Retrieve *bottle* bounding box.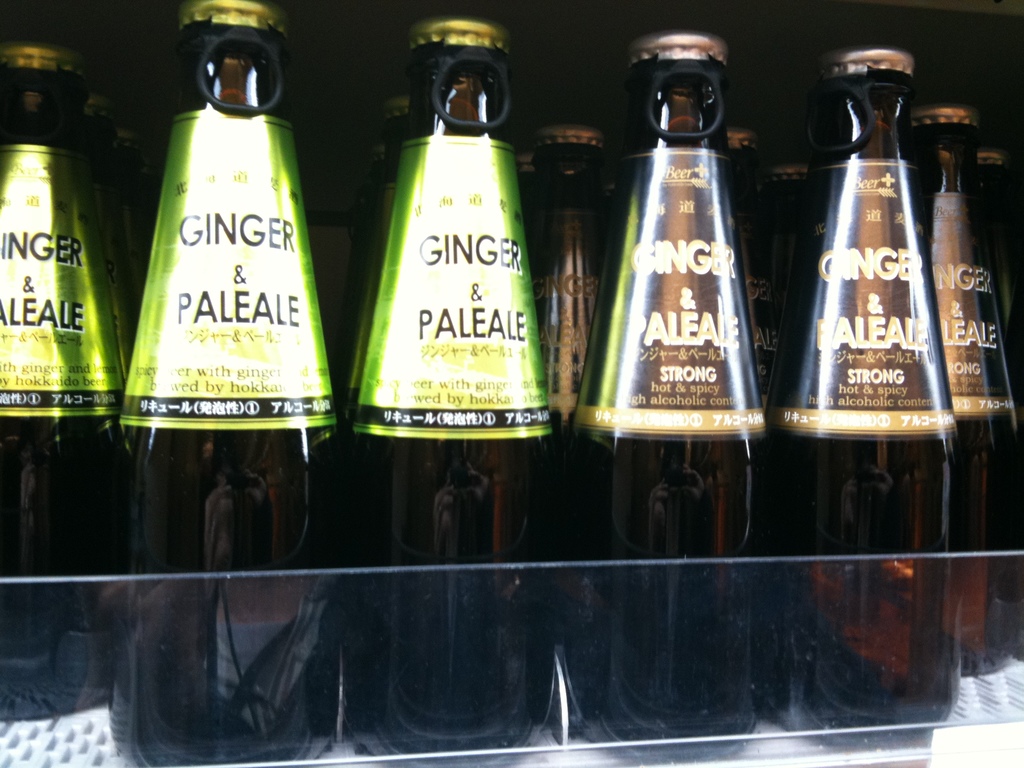
Bounding box: {"x1": 384, "y1": 99, "x2": 430, "y2": 262}.
